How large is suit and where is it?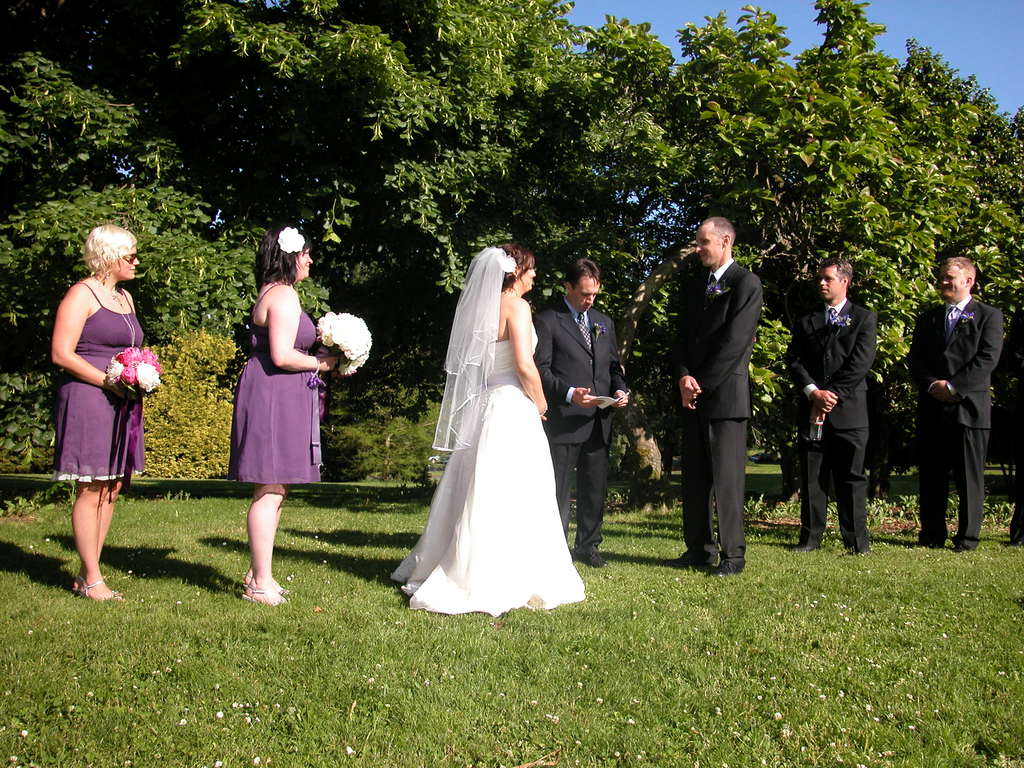
Bounding box: (668,211,778,579).
